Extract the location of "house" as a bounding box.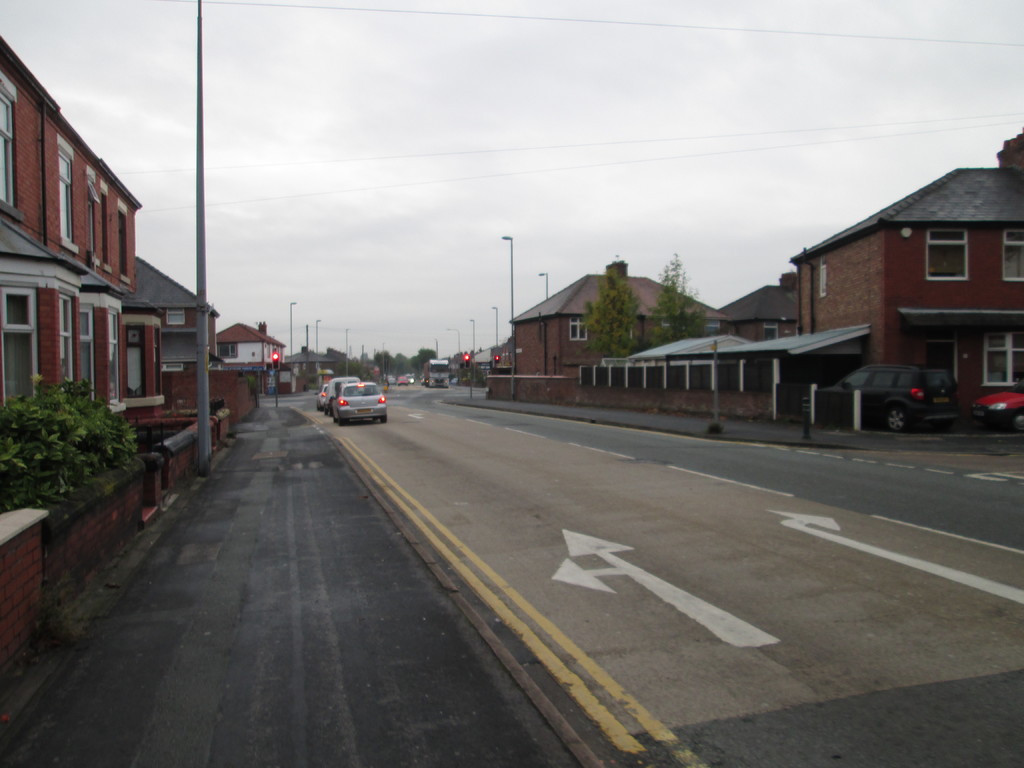
Rect(600, 322, 871, 425).
